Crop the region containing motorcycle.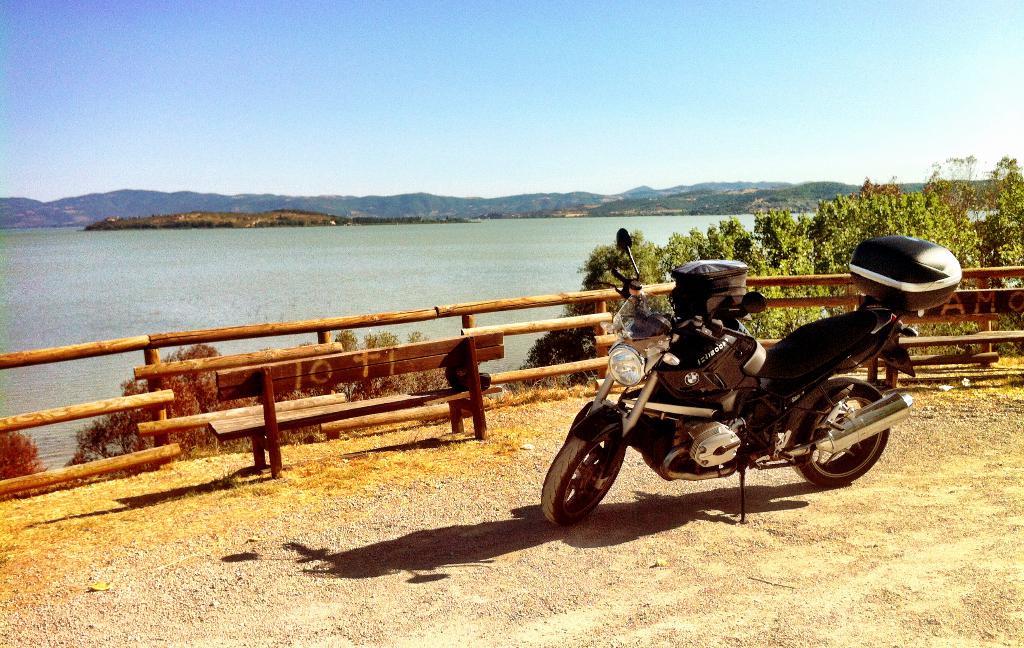
Crop region: (left=536, top=270, right=915, bottom=529).
